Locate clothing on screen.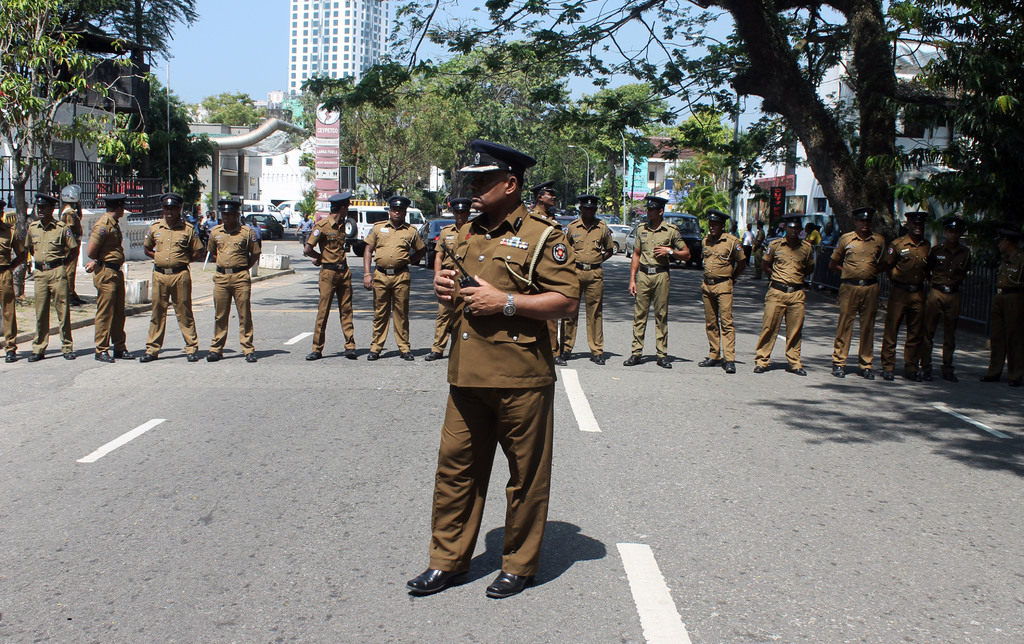
On screen at [left=308, top=220, right=352, bottom=352].
